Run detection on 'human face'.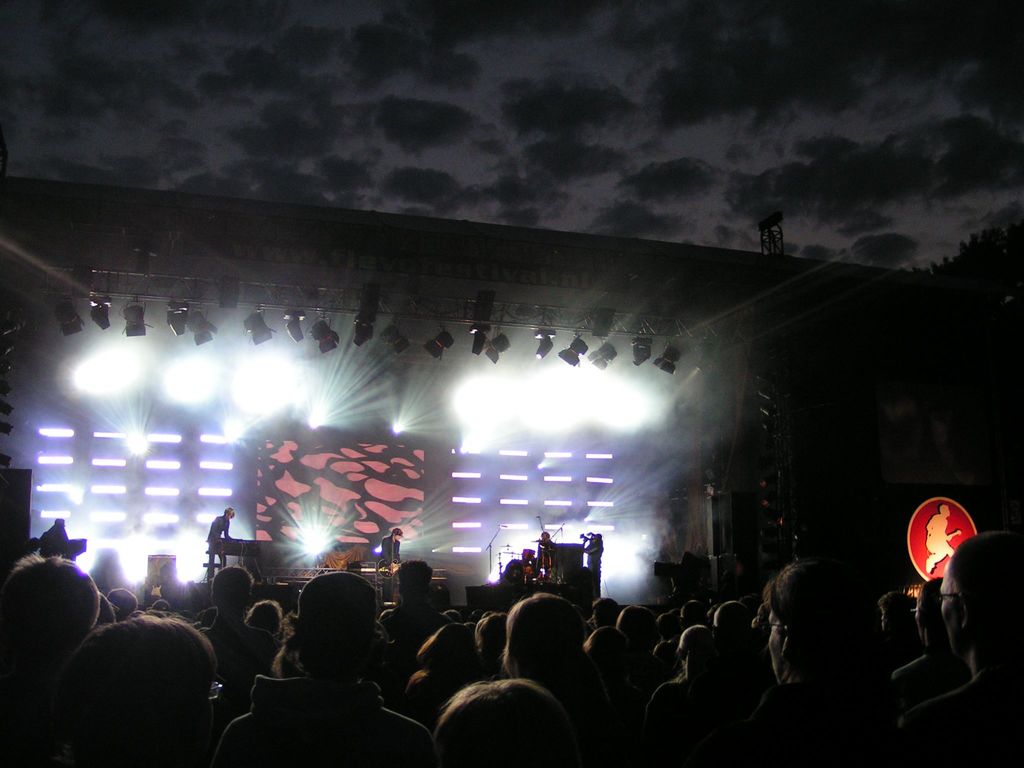
Result: (938,563,963,653).
